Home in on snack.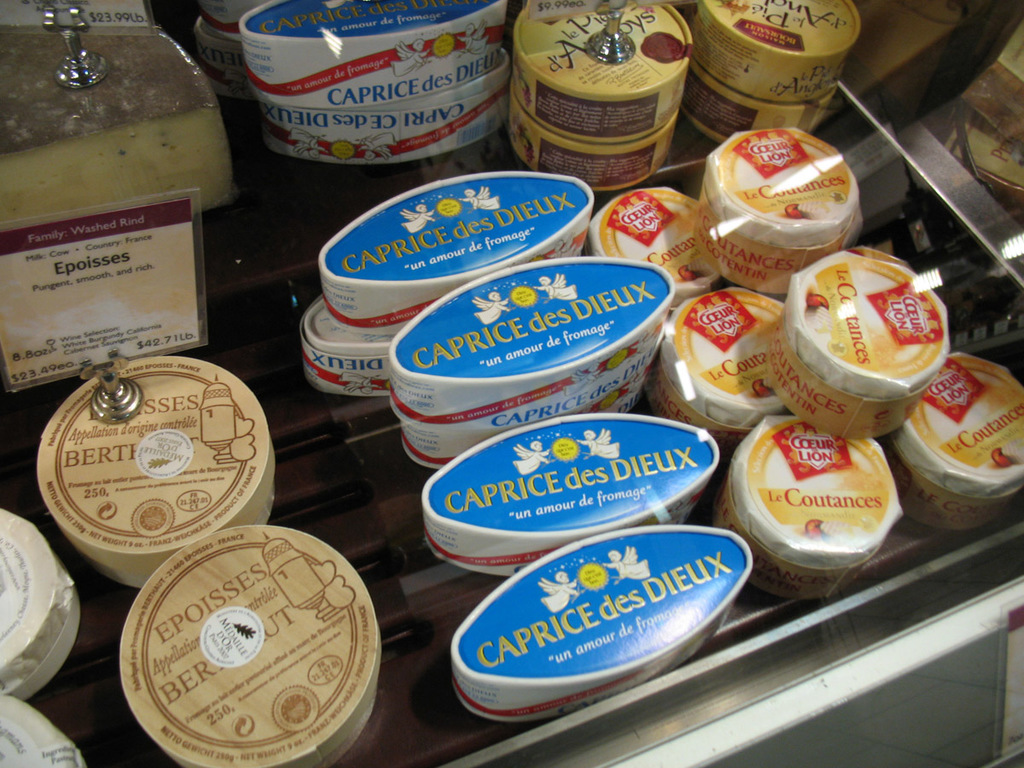
Homed in at box=[662, 290, 800, 451].
